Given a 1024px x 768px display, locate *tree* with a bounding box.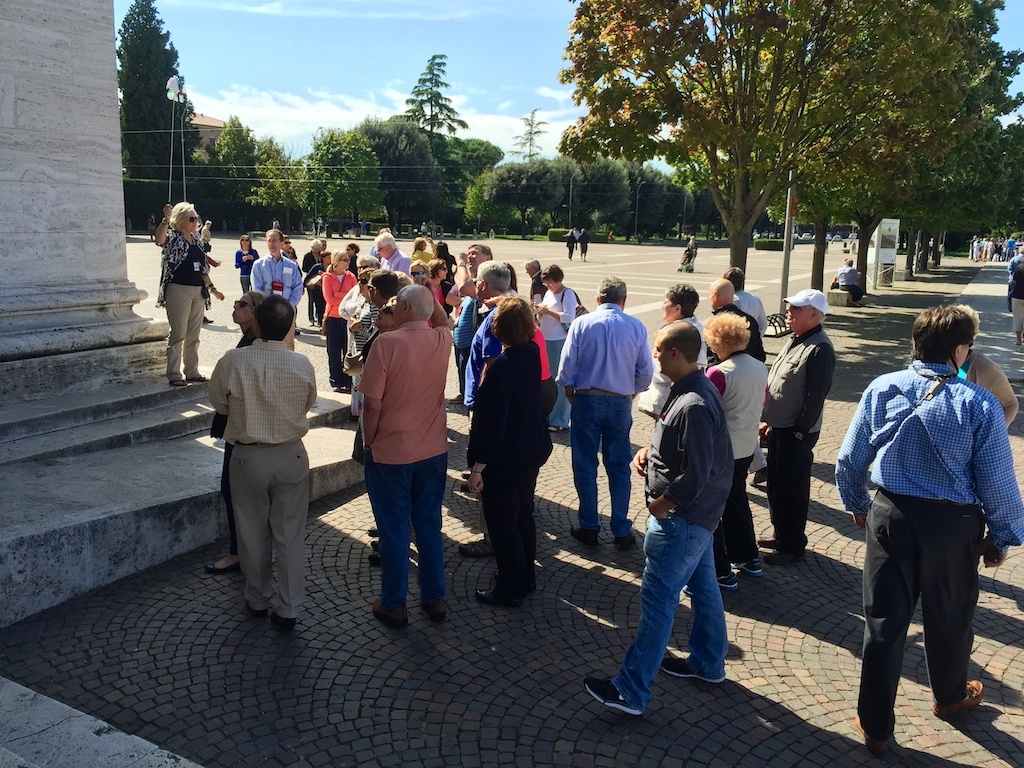
Located: (left=353, top=114, right=439, bottom=226).
